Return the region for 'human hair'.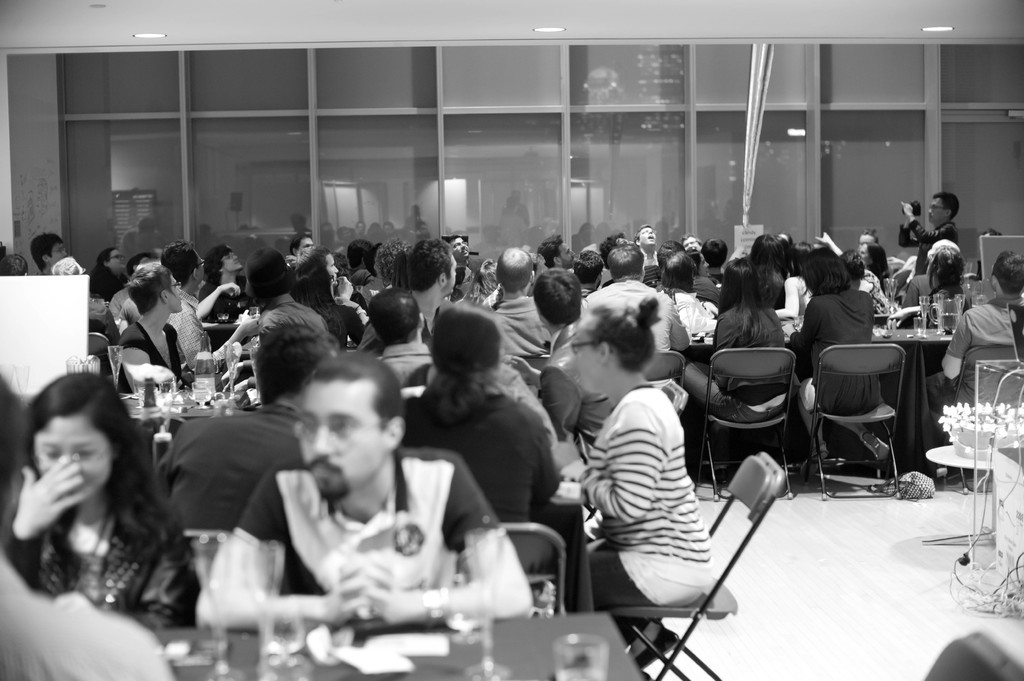
(x1=369, y1=236, x2=405, y2=285).
